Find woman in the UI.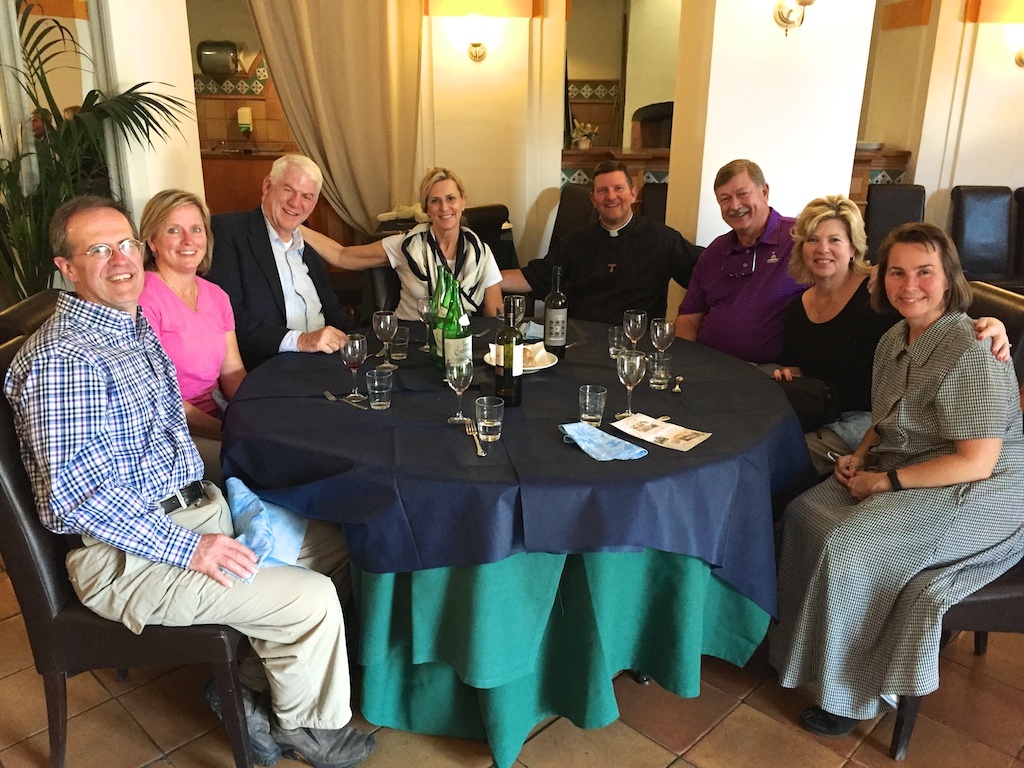
UI element at x1=296 y1=165 x2=503 y2=327.
